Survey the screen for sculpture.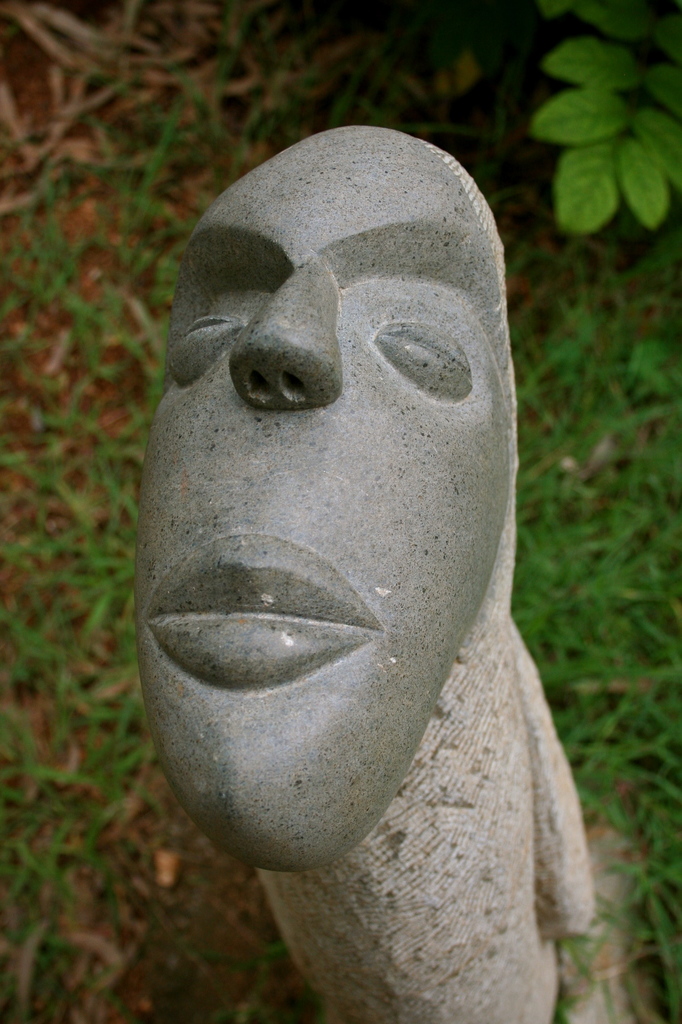
Survey found: 131:110:637:970.
